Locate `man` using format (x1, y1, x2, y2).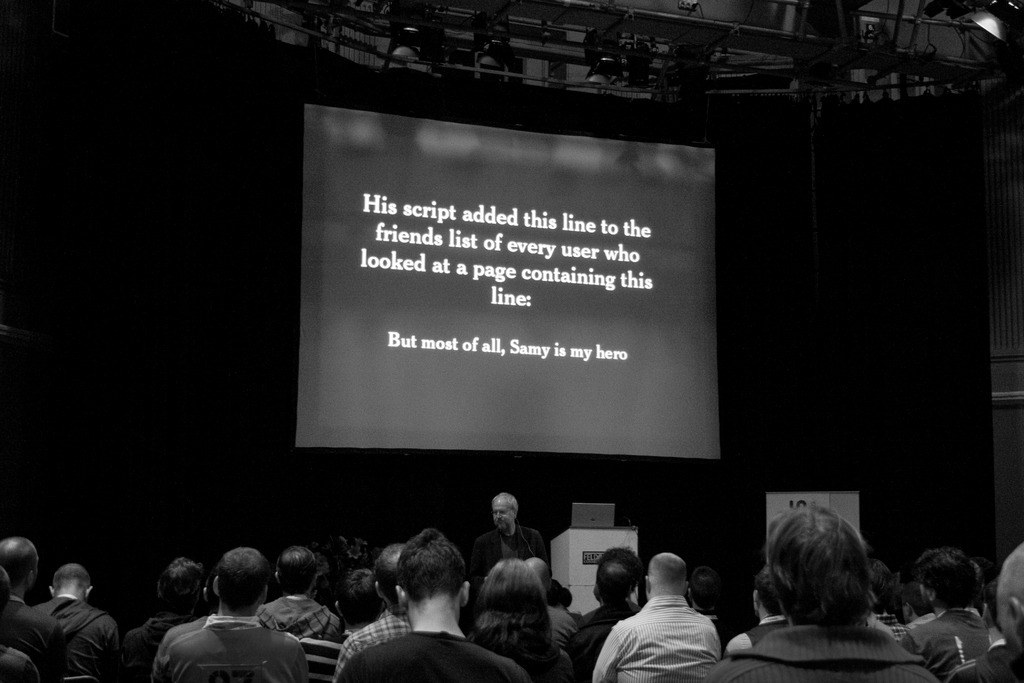
(0, 534, 52, 656).
